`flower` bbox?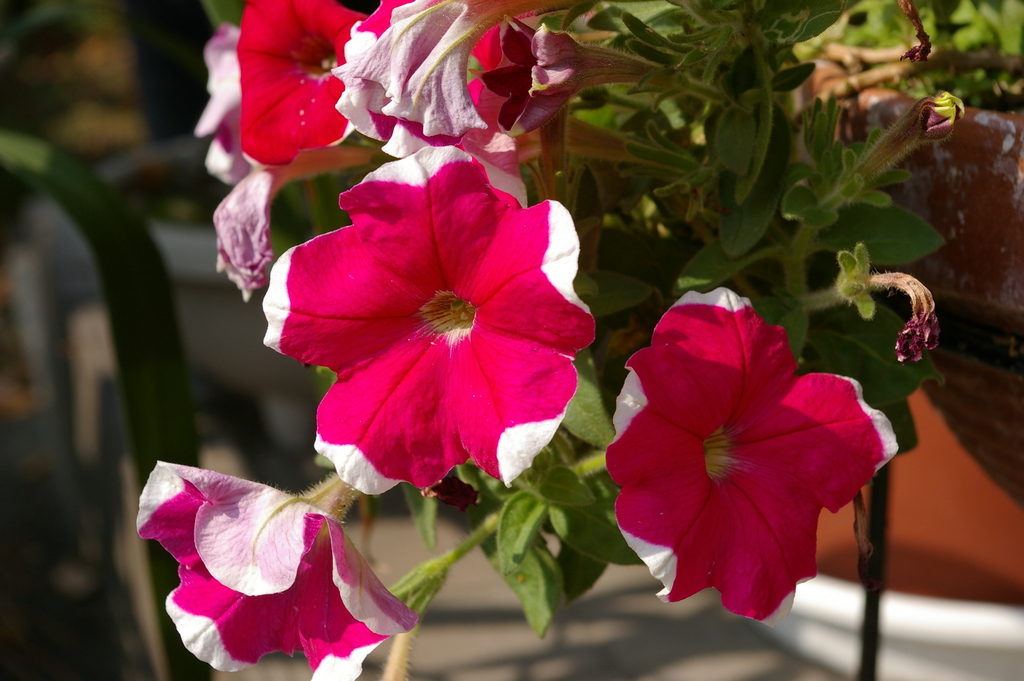
<bbox>262, 139, 600, 488</bbox>
